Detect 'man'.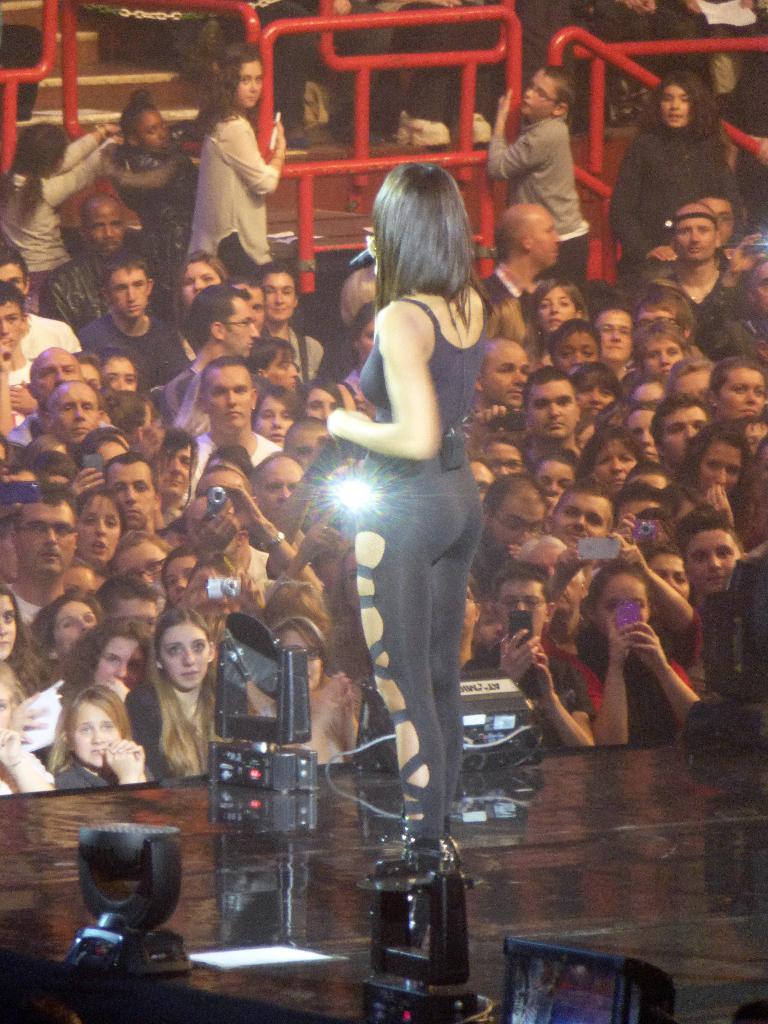
Detected at crop(0, 255, 91, 398).
